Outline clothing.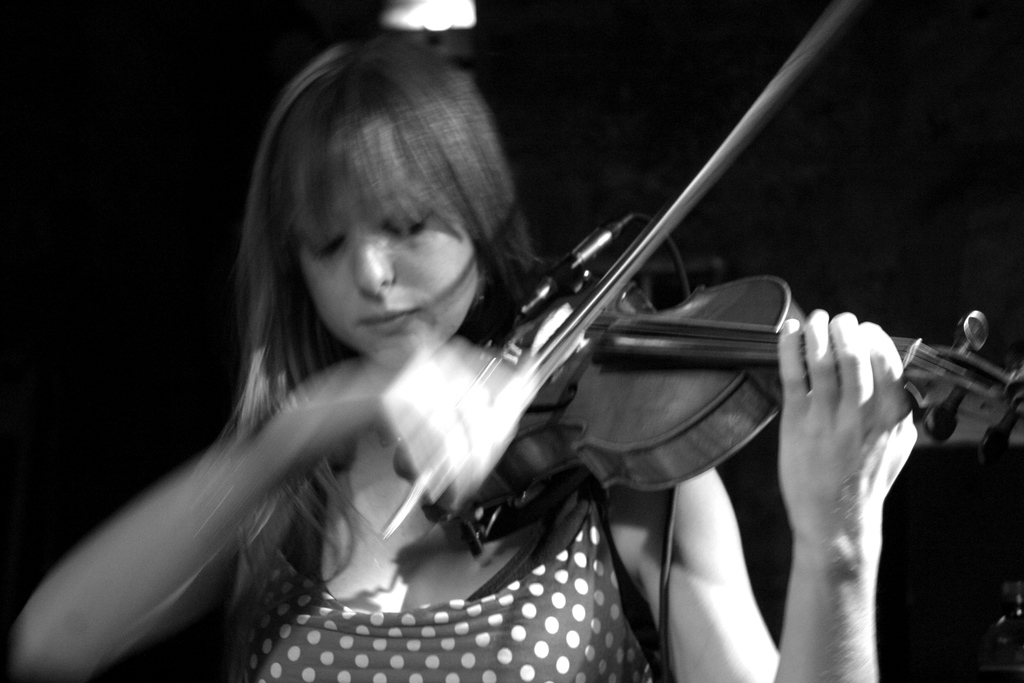
Outline: detection(232, 548, 696, 682).
